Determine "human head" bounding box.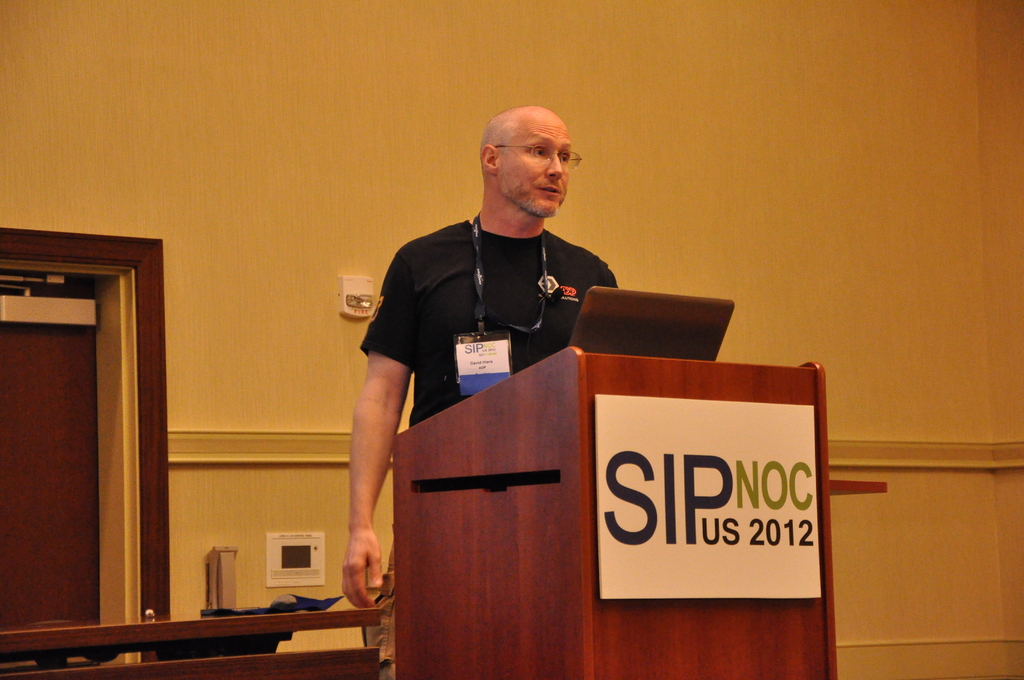
Determined: locate(452, 108, 593, 233).
